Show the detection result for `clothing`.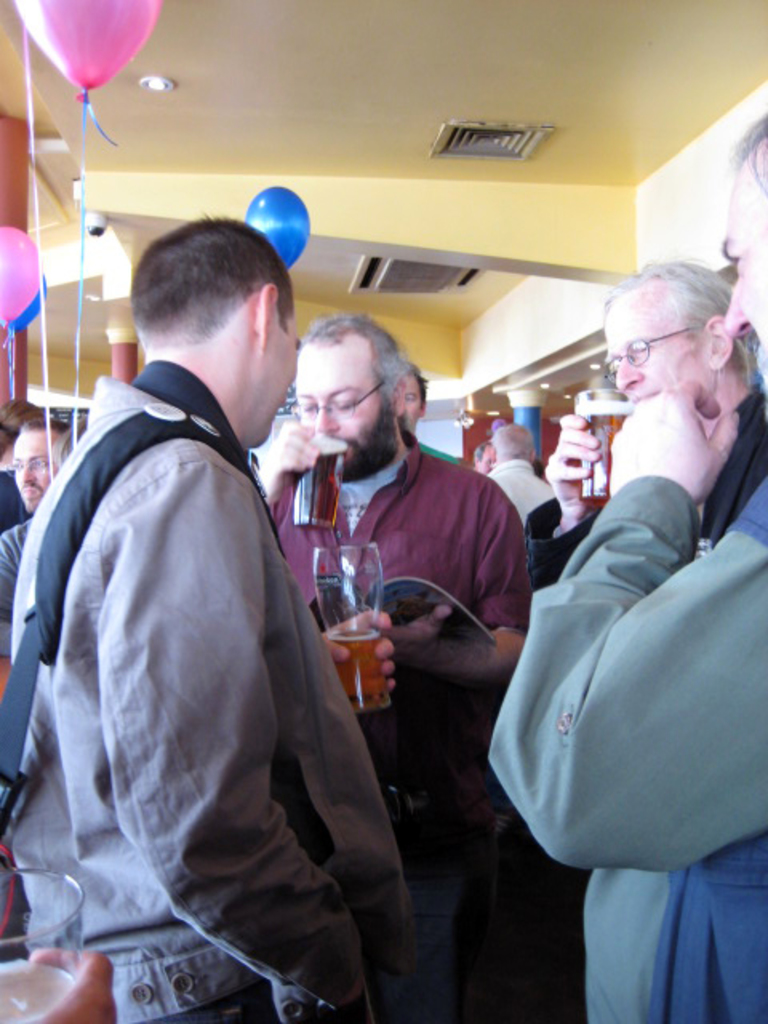
[0, 363, 411, 1022].
